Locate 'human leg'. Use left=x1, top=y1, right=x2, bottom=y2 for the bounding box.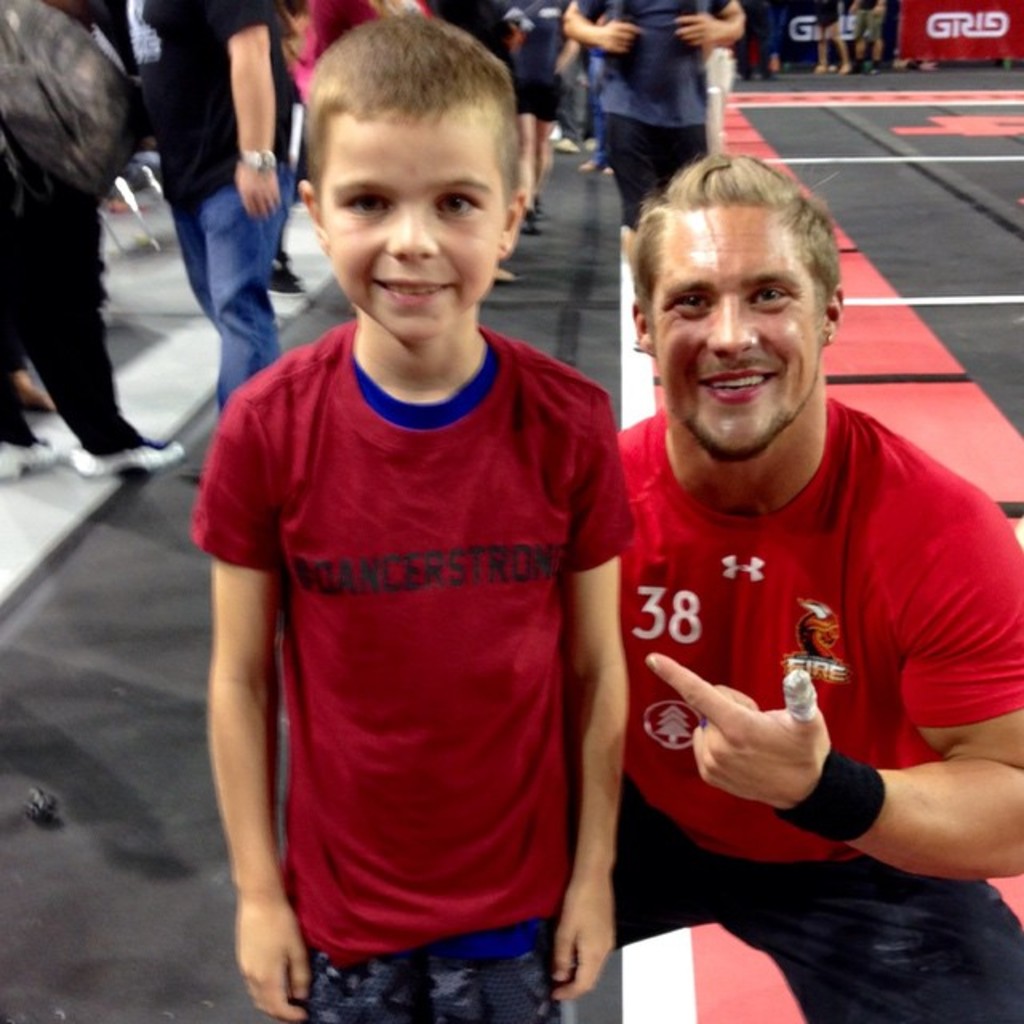
left=603, top=114, right=662, bottom=224.
